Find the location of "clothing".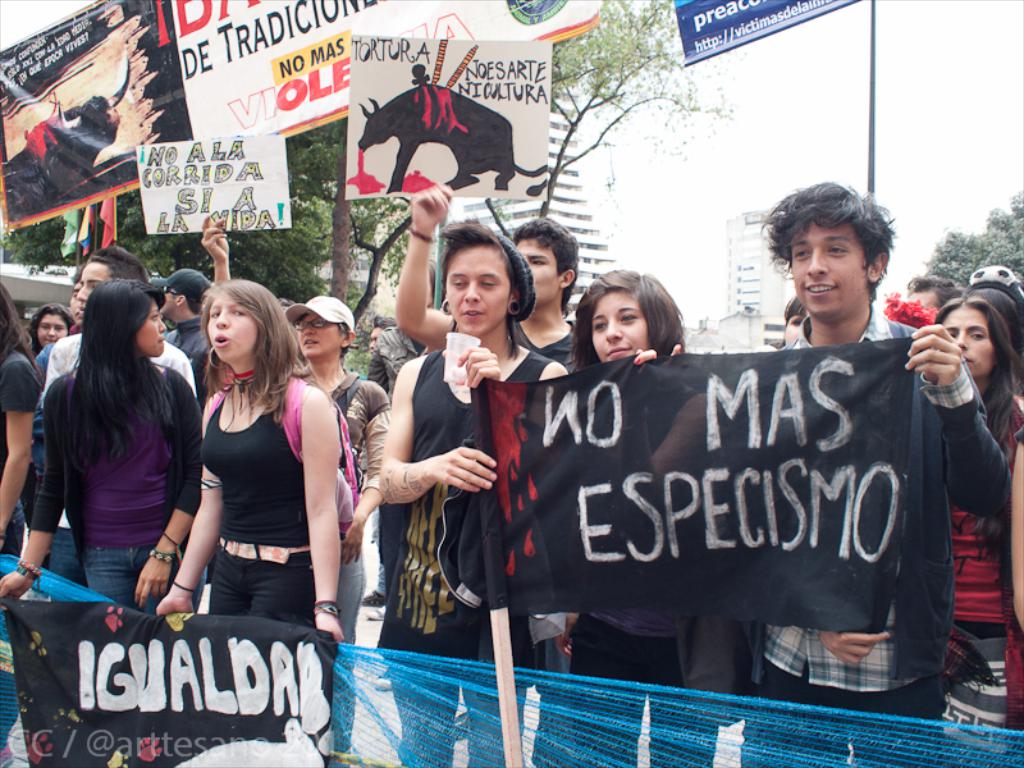
Location: box(334, 356, 384, 686).
